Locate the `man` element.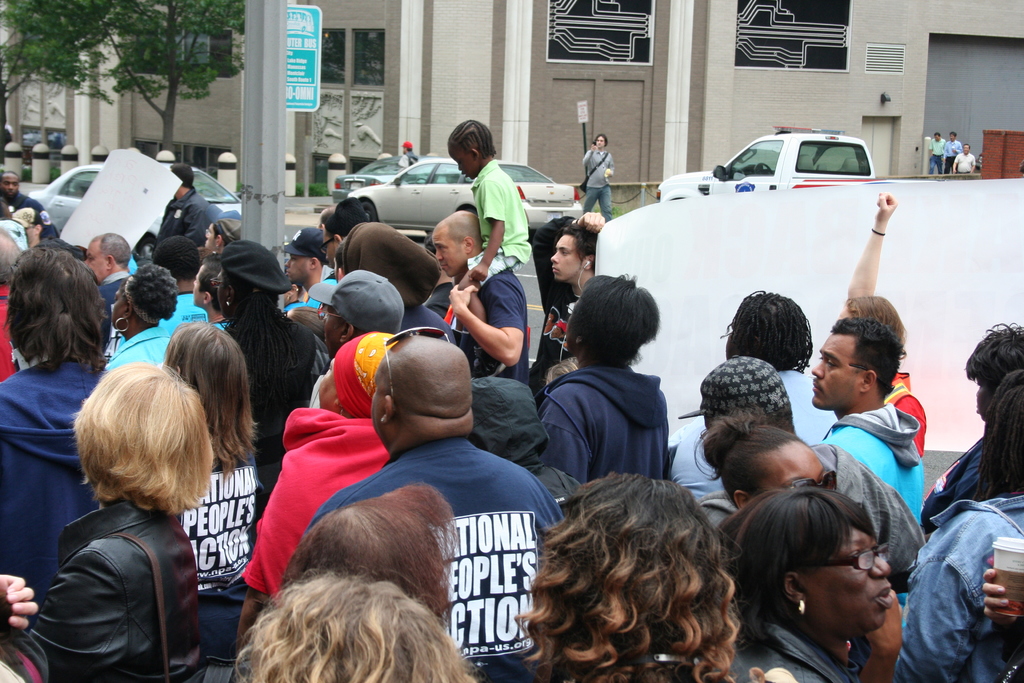
Element bbox: Rect(278, 226, 339, 318).
